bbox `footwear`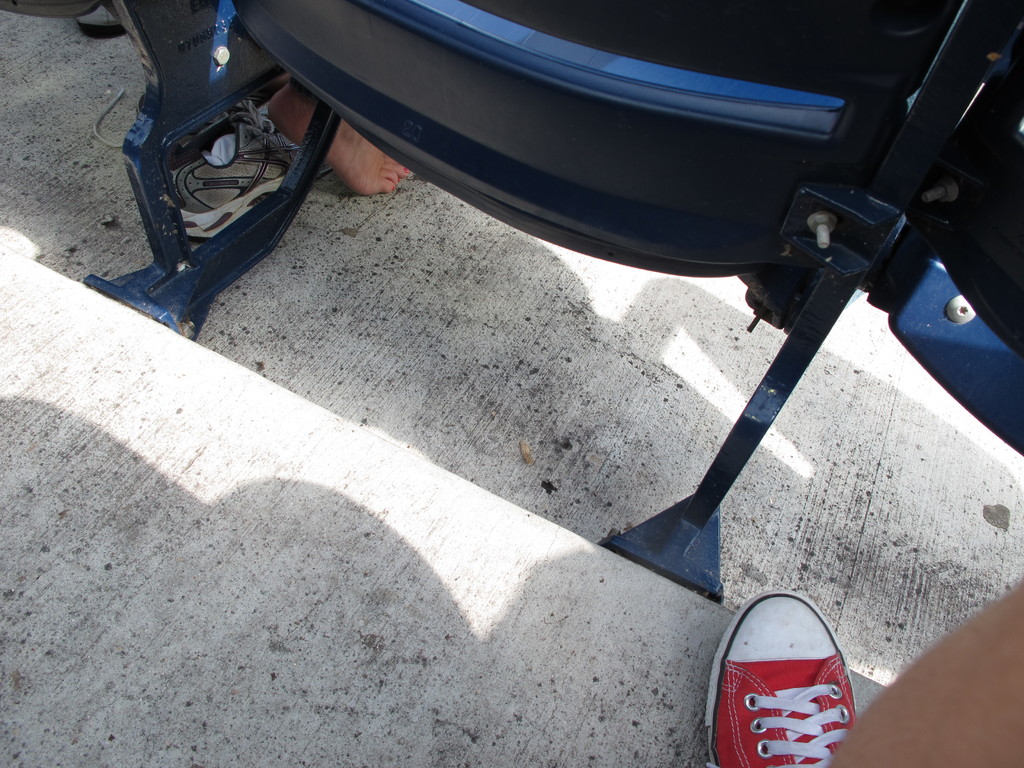
{"x1": 706, "y1": 592, "x2": 863, "y2": 767}
